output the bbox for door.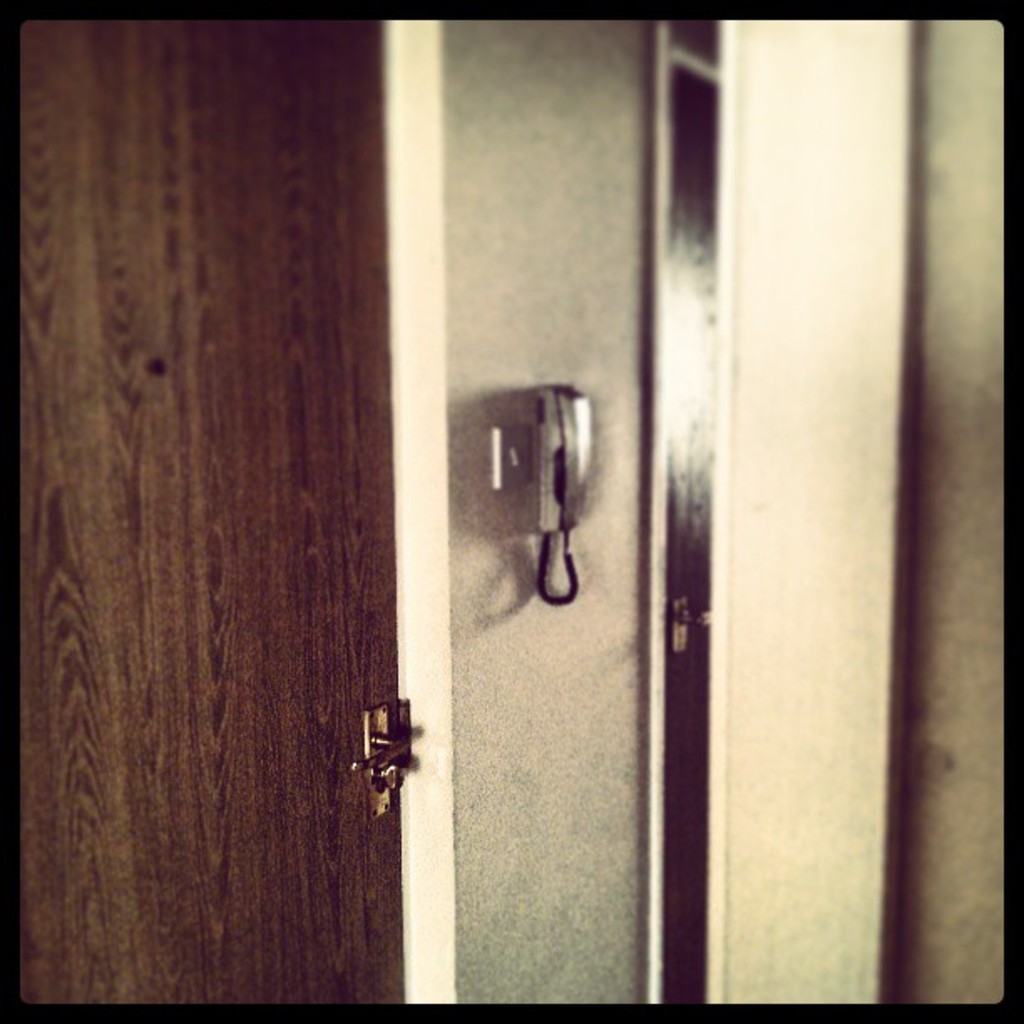
BBox(15, 18, 400, 1006).
